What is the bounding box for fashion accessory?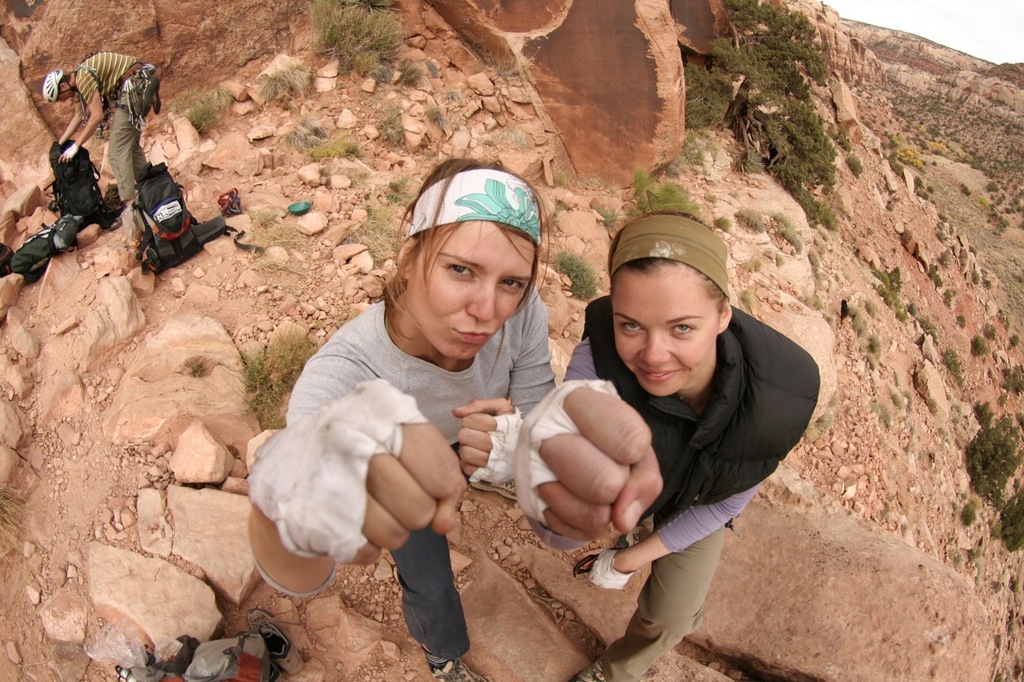
box=[245, 607, 309, 676].
